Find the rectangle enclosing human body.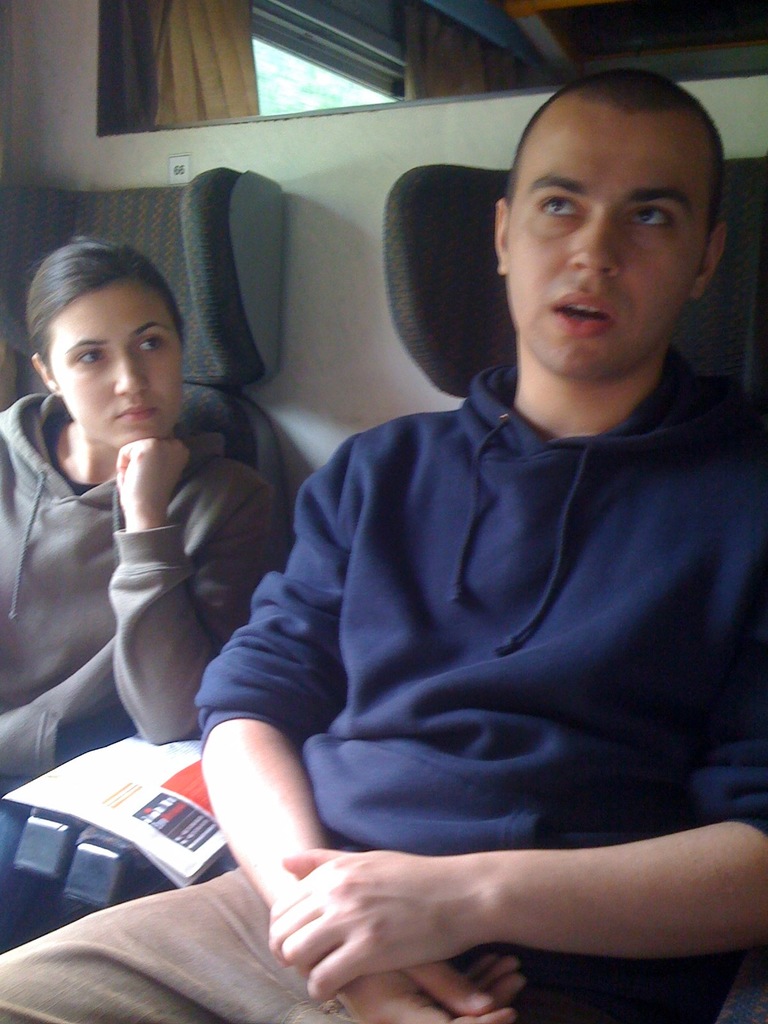
crop(0, 357, 767, 1023).
